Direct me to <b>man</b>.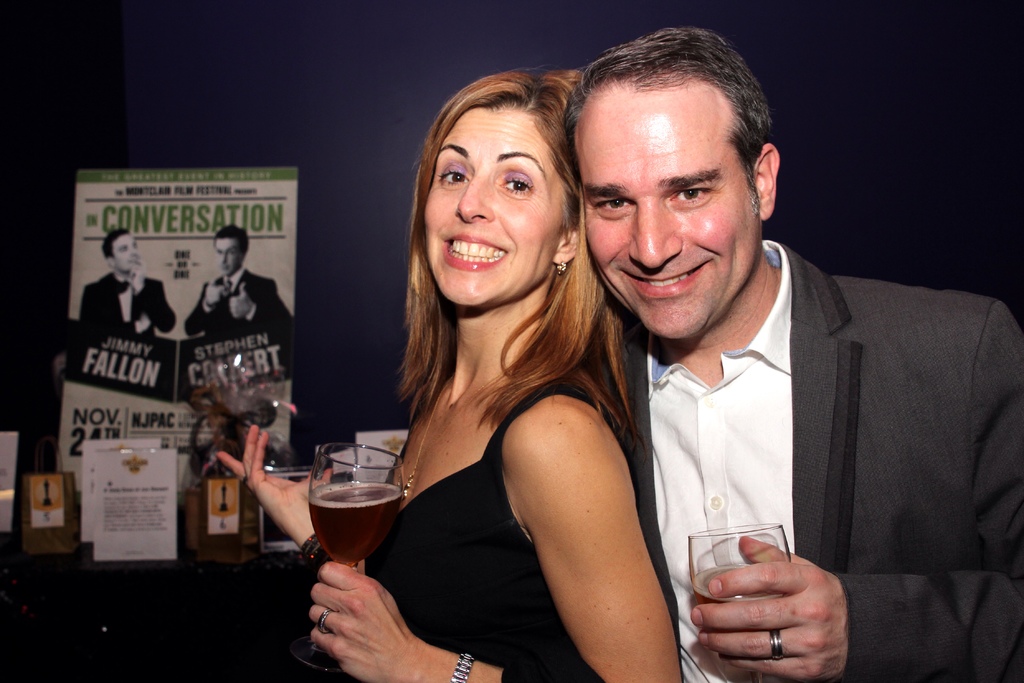
Direction: {"left": 543, "top": 31, "right": 1015, "bottom": 682}.
